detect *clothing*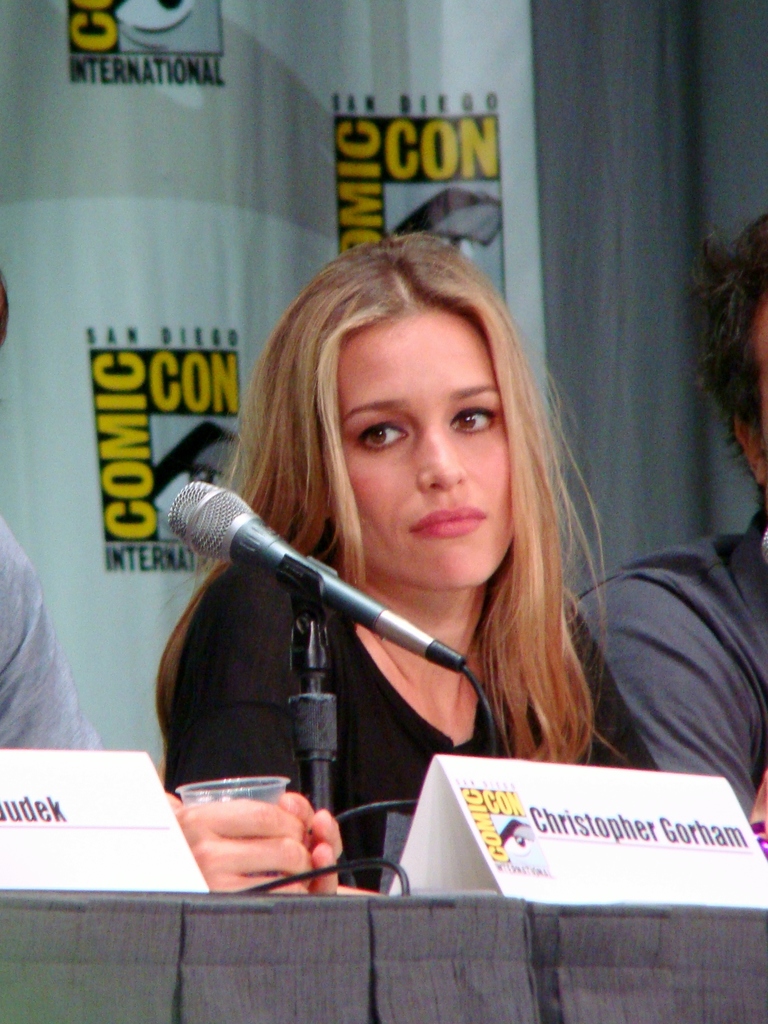
x1=148 y1=514 x2=664 y2=908
